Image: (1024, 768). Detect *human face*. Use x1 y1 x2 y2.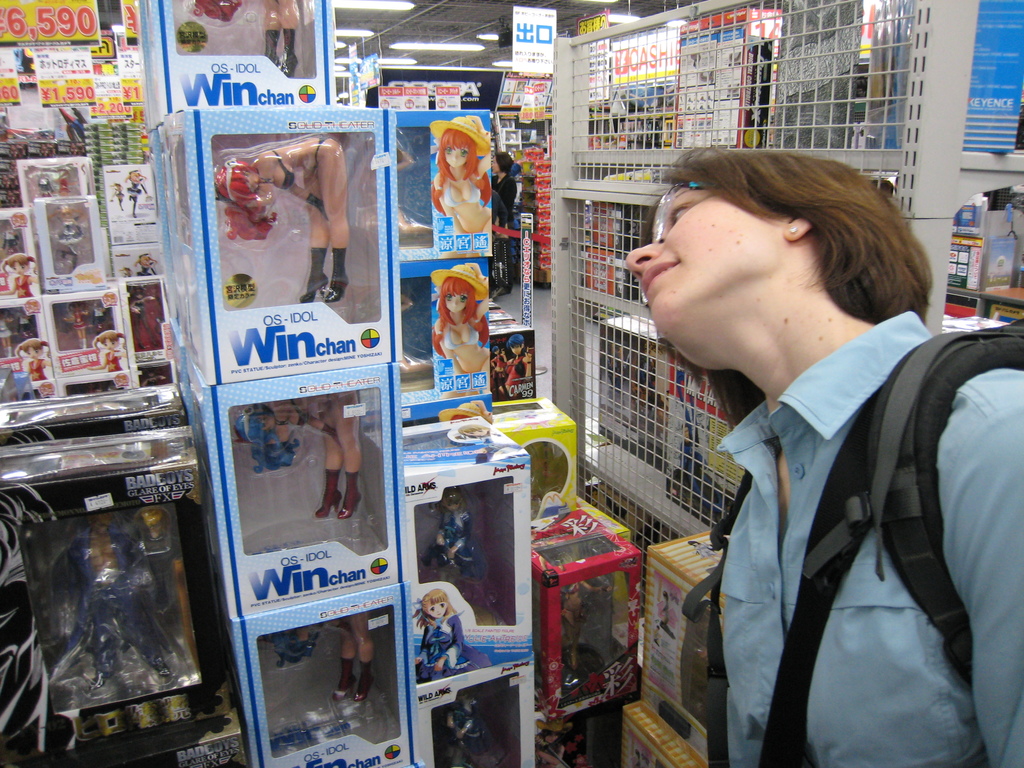
625 186 786 369.
